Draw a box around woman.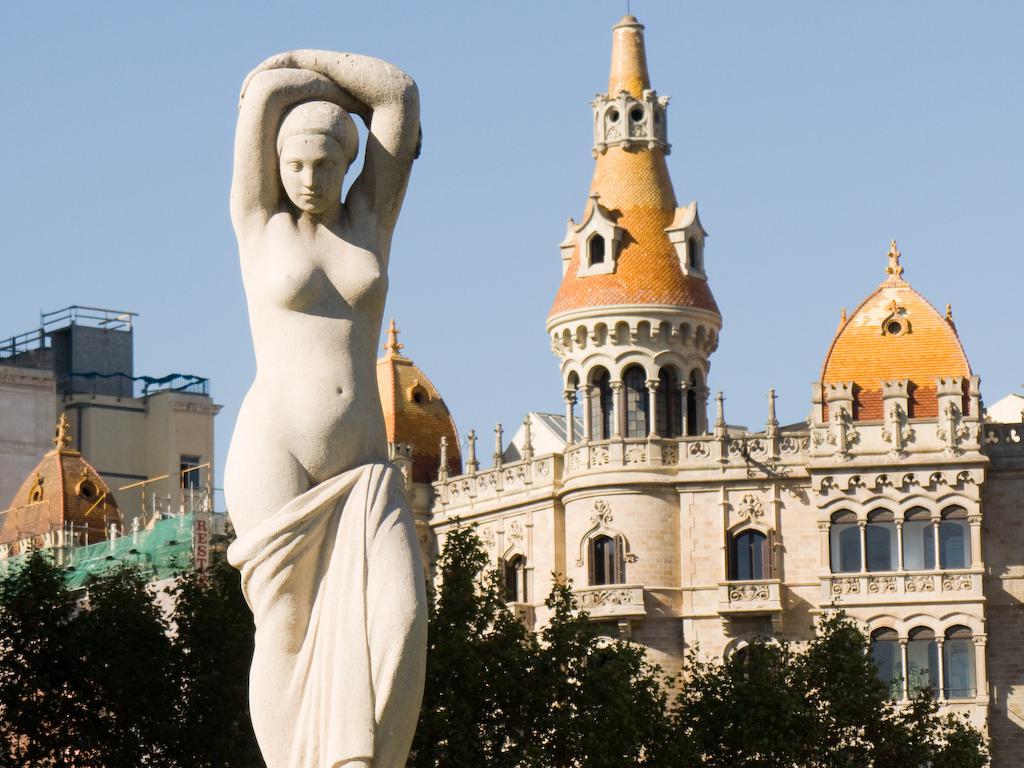
box(199, 28, 438, 767).
